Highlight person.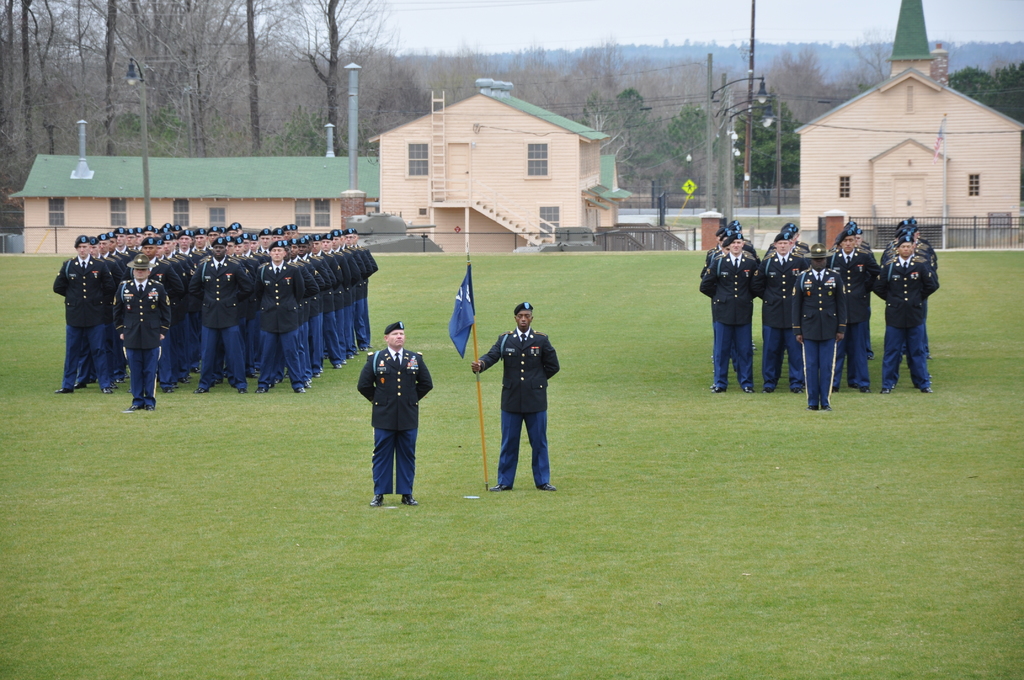
Highlighted region: [826, 216, 865, 330].
